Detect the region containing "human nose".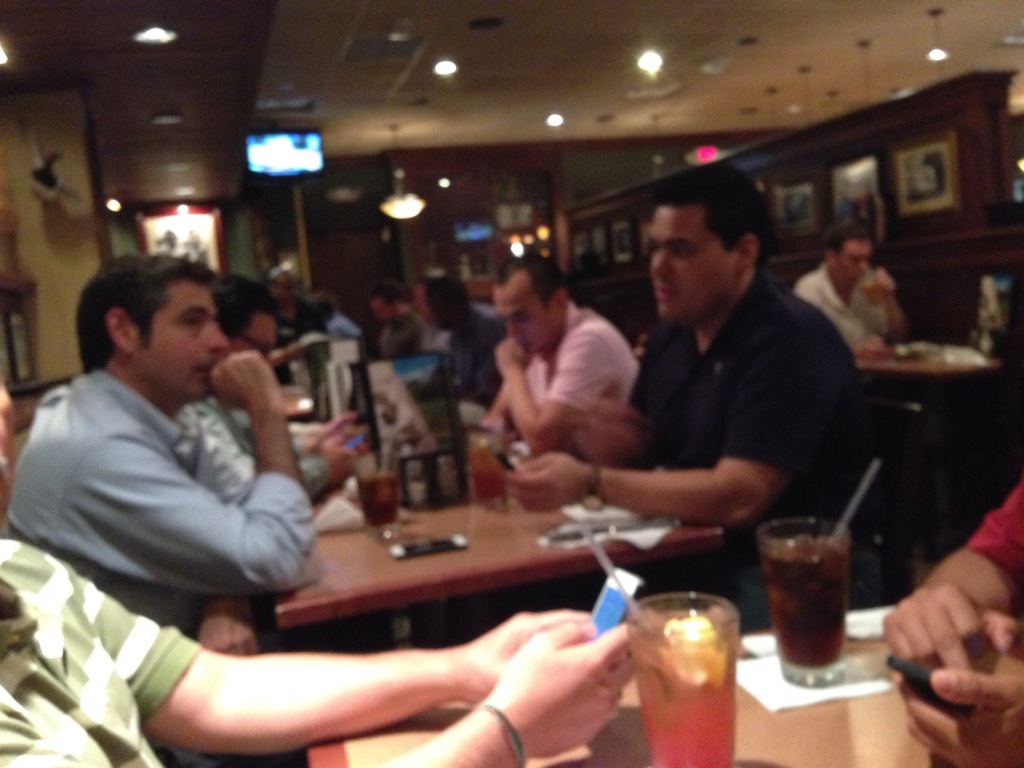
<region>207, 325, 228, 349</region>.
